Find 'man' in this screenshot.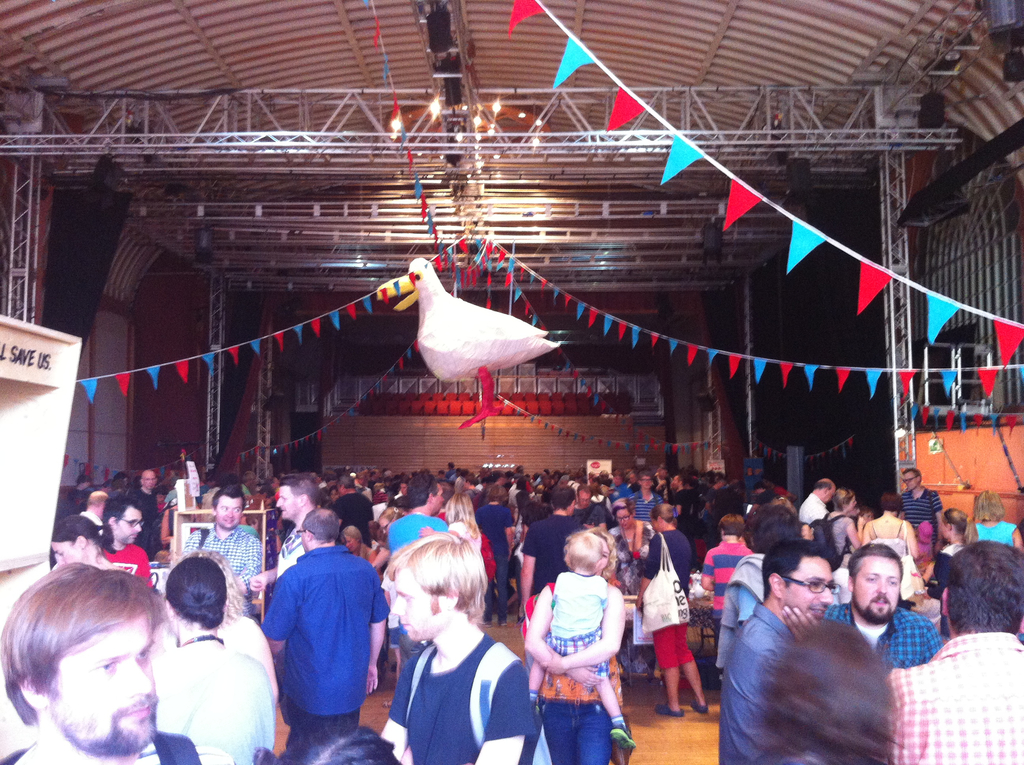
The bounding box for 'man' is bbox=(183, 488, 264, 614).
